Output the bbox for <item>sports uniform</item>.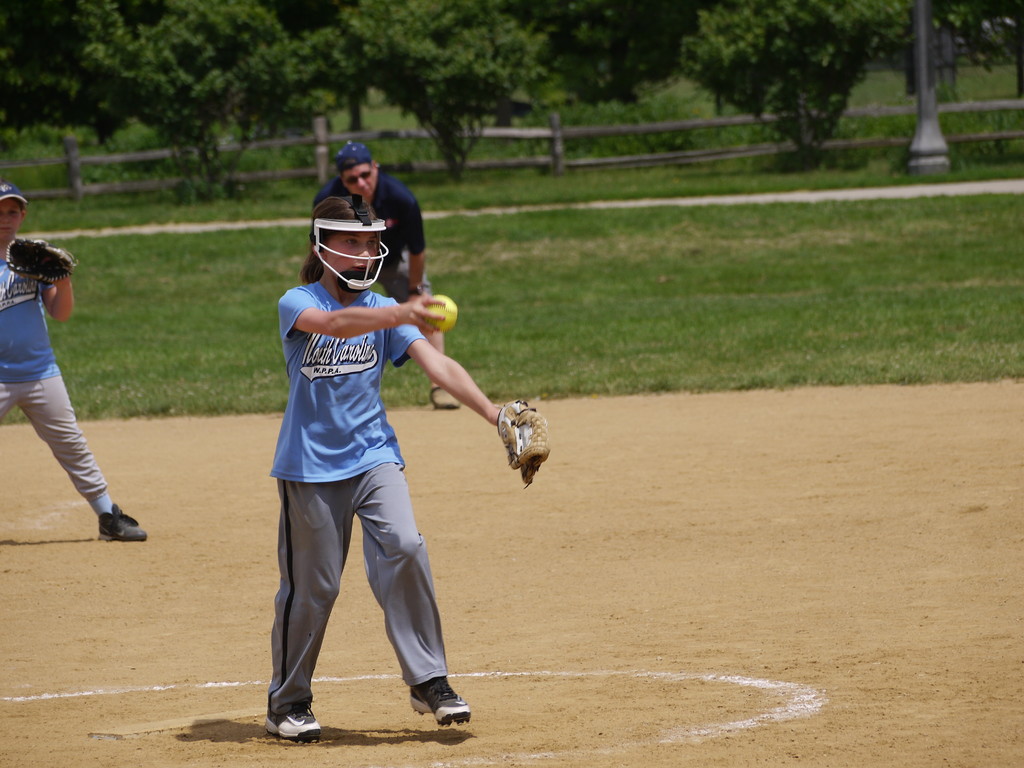
263, 195, 549, 743.
